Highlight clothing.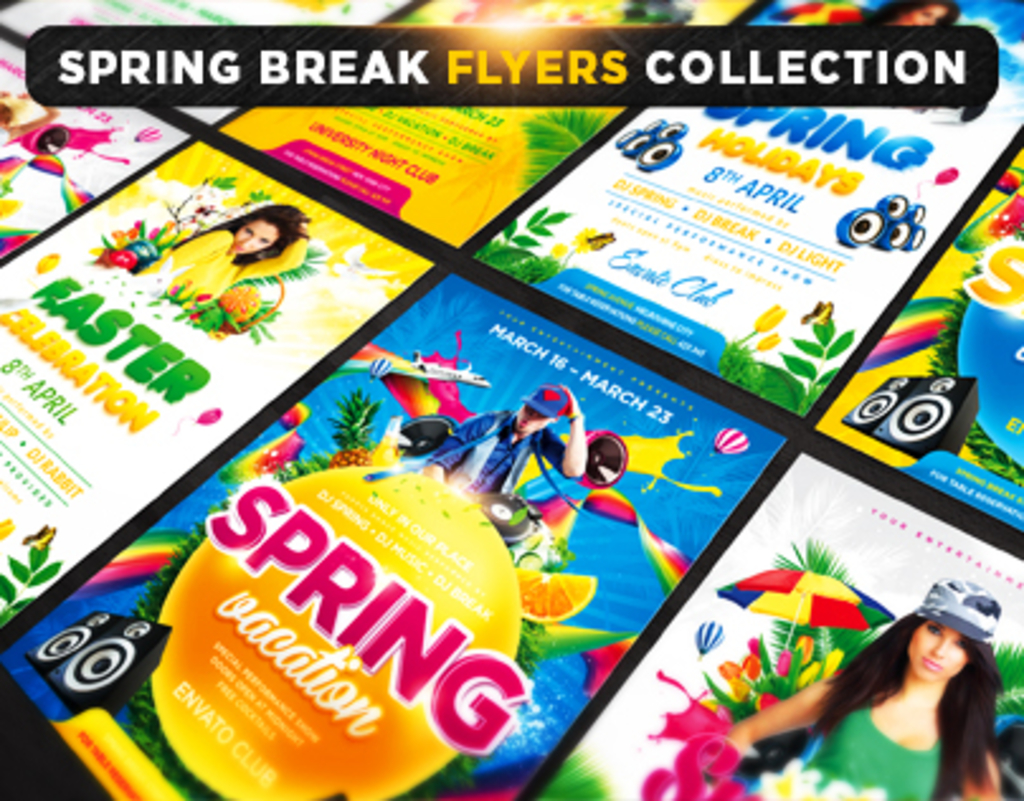
Highlighted region: crop(139, 226, 304, 324).
